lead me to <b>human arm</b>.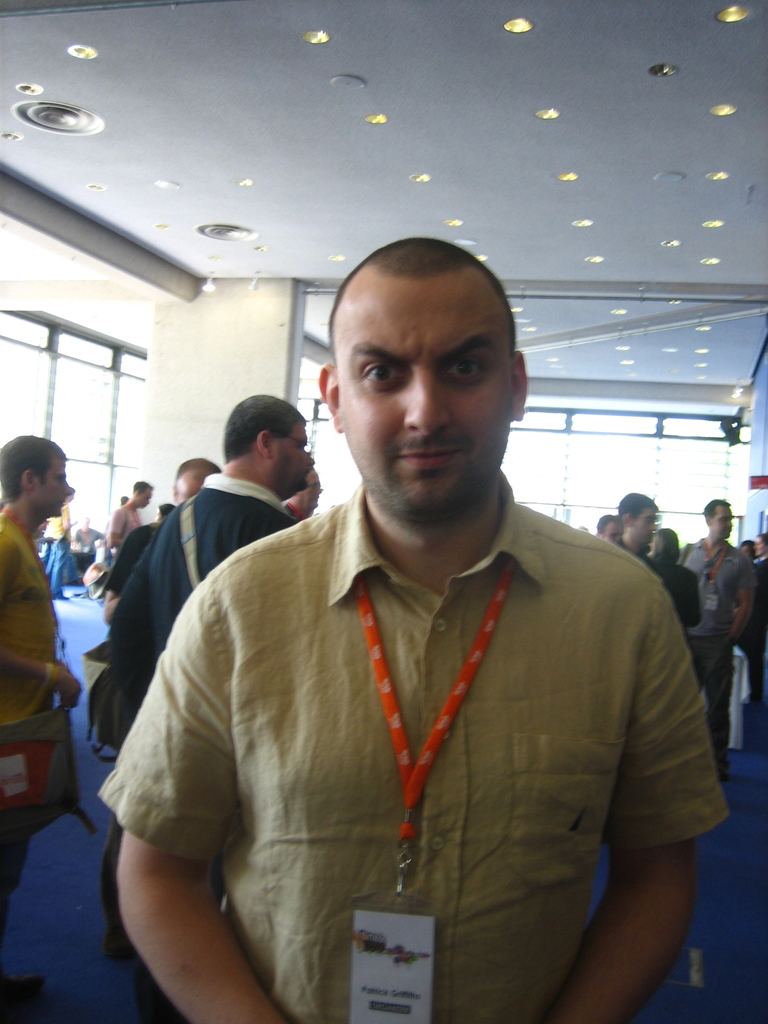
Lead to 96/533/156/624.
